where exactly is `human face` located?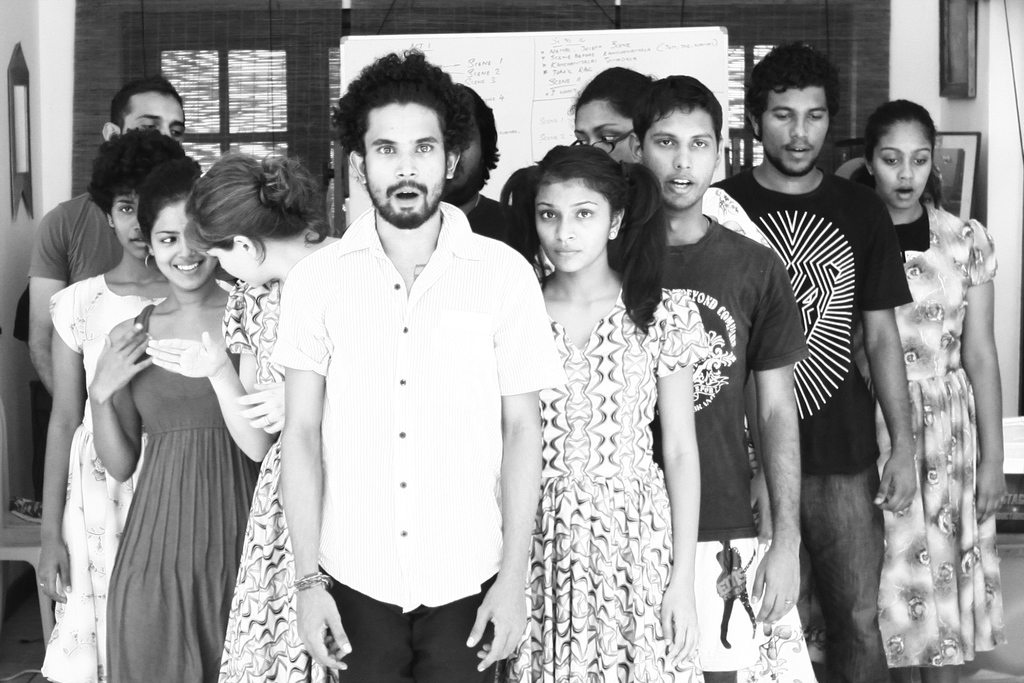
Its bounding box is Rect(362, 102, 445, 227).
